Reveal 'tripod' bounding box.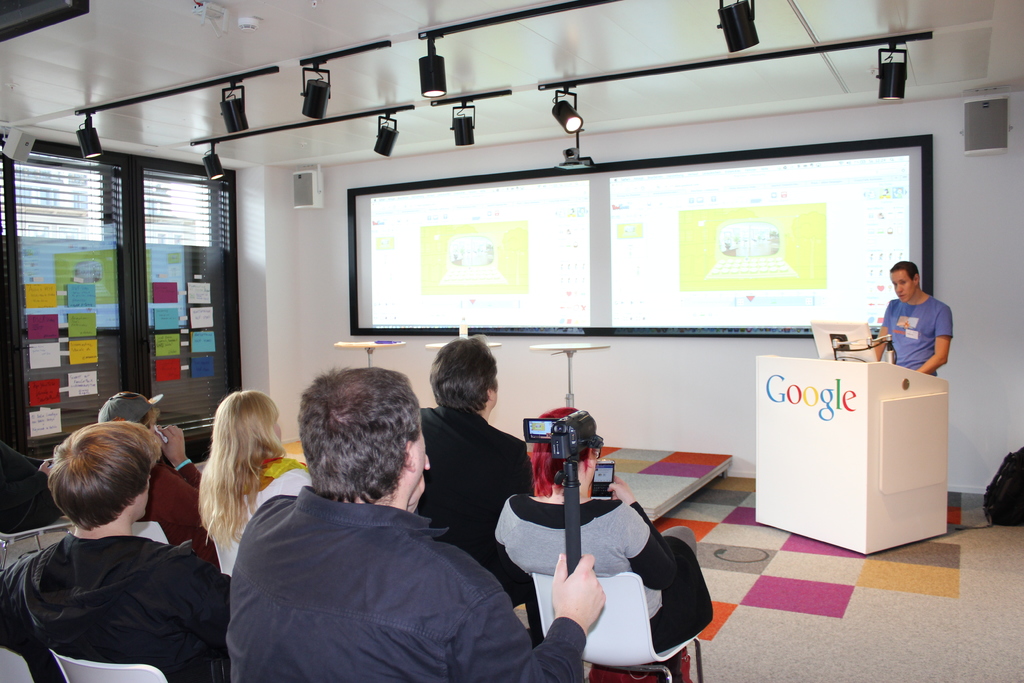
Revealed: {"left": 556, "top": 439, "right": 581, "bottom": 574}.
